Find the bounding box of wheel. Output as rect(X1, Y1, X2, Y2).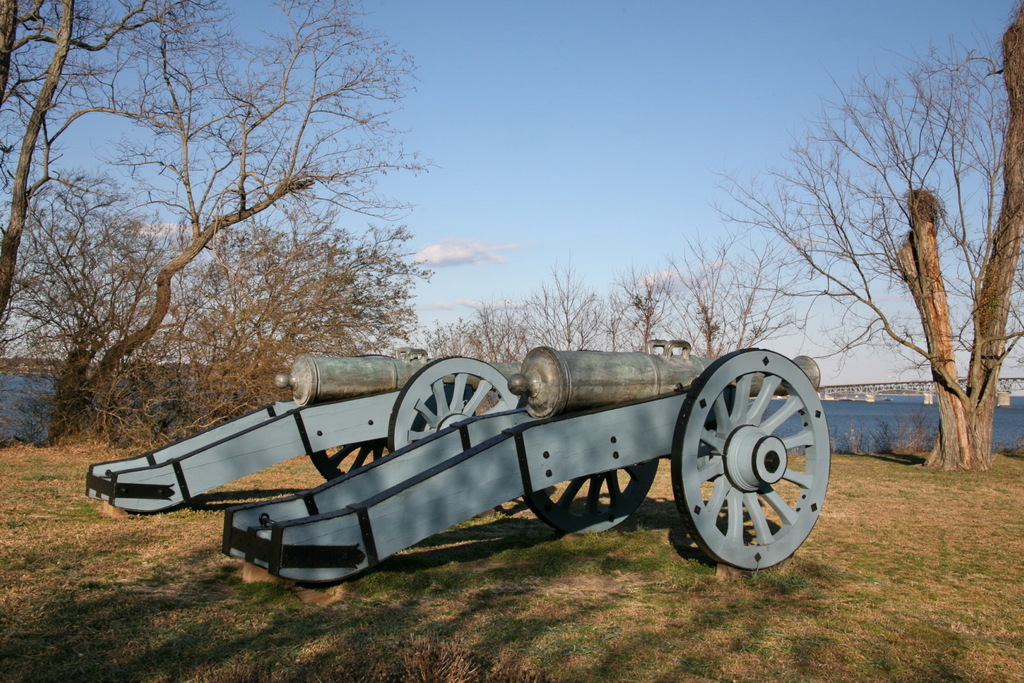
rect(306, 432, 402, 481).
